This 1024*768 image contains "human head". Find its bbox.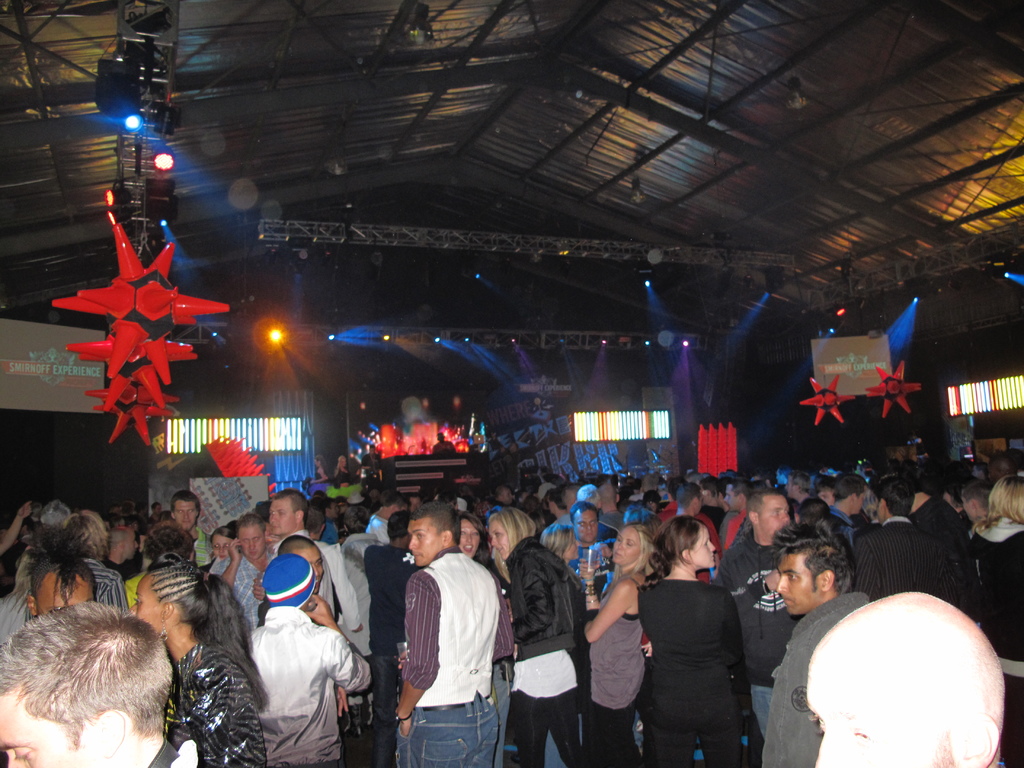
147/525/196/564.
